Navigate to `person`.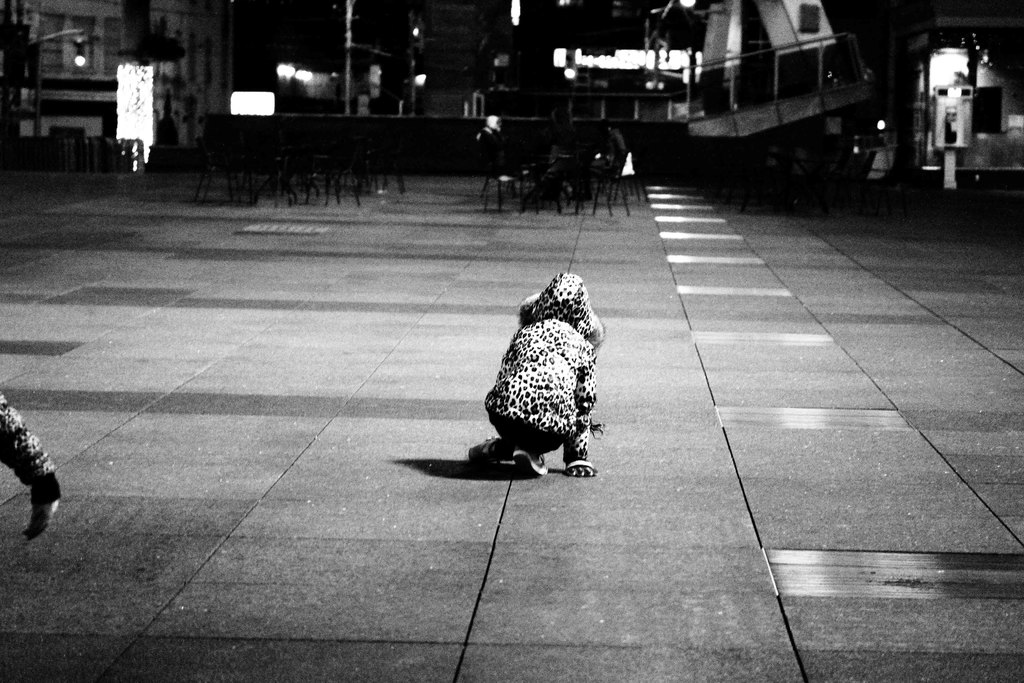
Navigation target: 0/387/61/541.
